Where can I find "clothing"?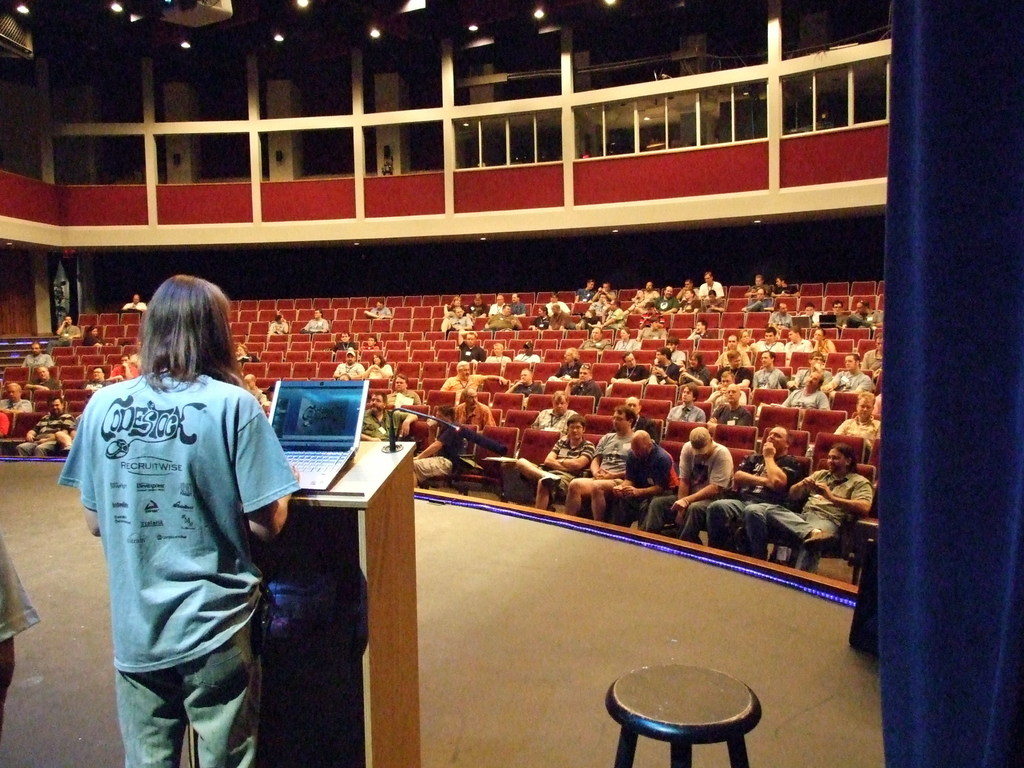
You can find it at bbox(813, 336, 834, 358).
